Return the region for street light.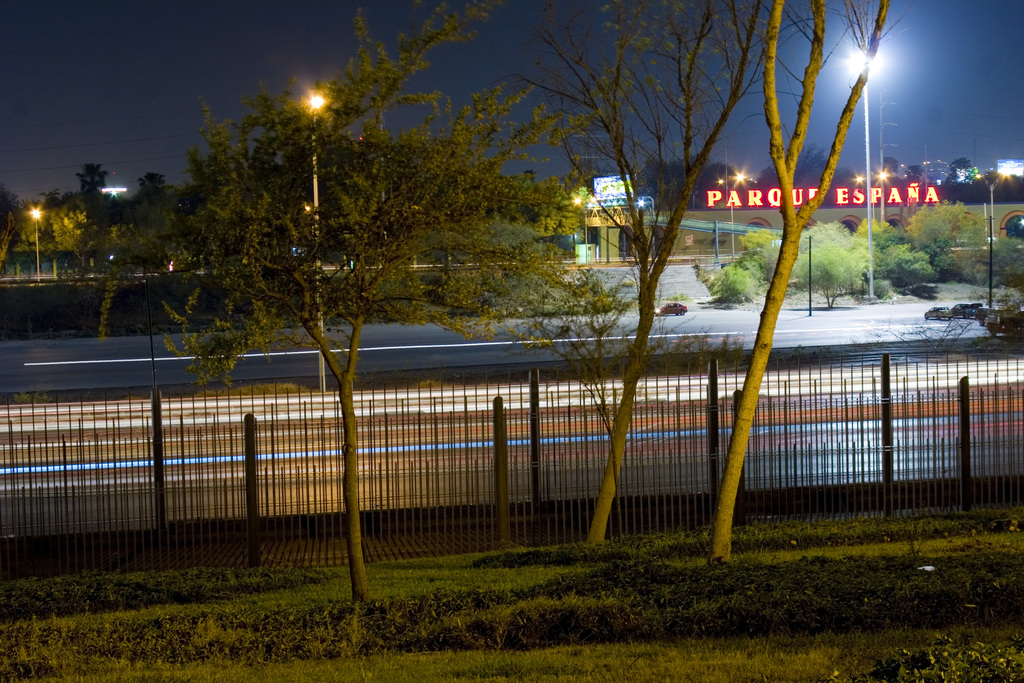
{"x1": 712, "y1": 169, "x2": 748, "y2": 254}.
